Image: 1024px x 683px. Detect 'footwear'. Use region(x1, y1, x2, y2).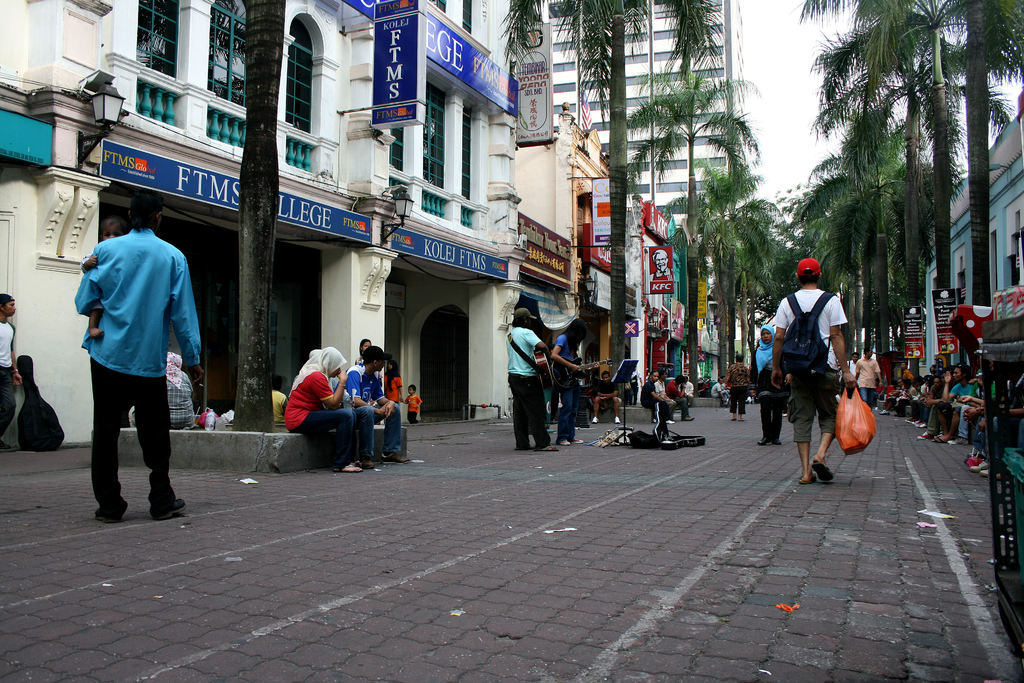
region(879, 408, 888, 416).
